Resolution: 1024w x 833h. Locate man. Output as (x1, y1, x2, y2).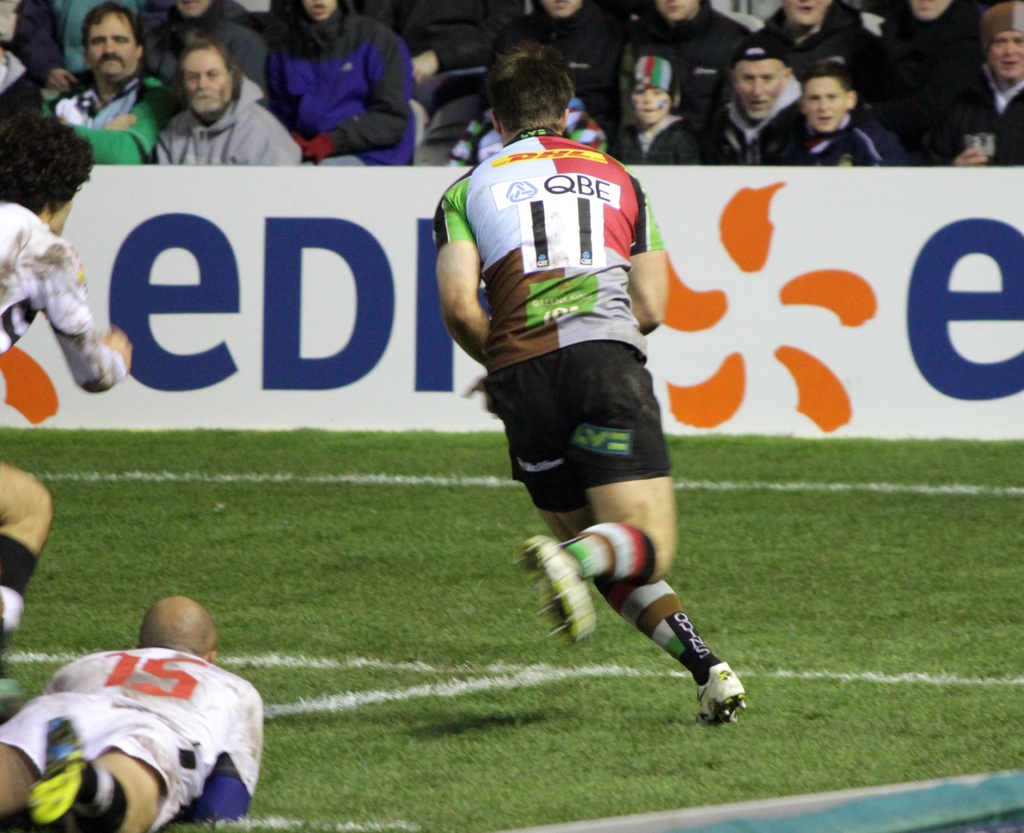
(50, 0, 170, 138).
